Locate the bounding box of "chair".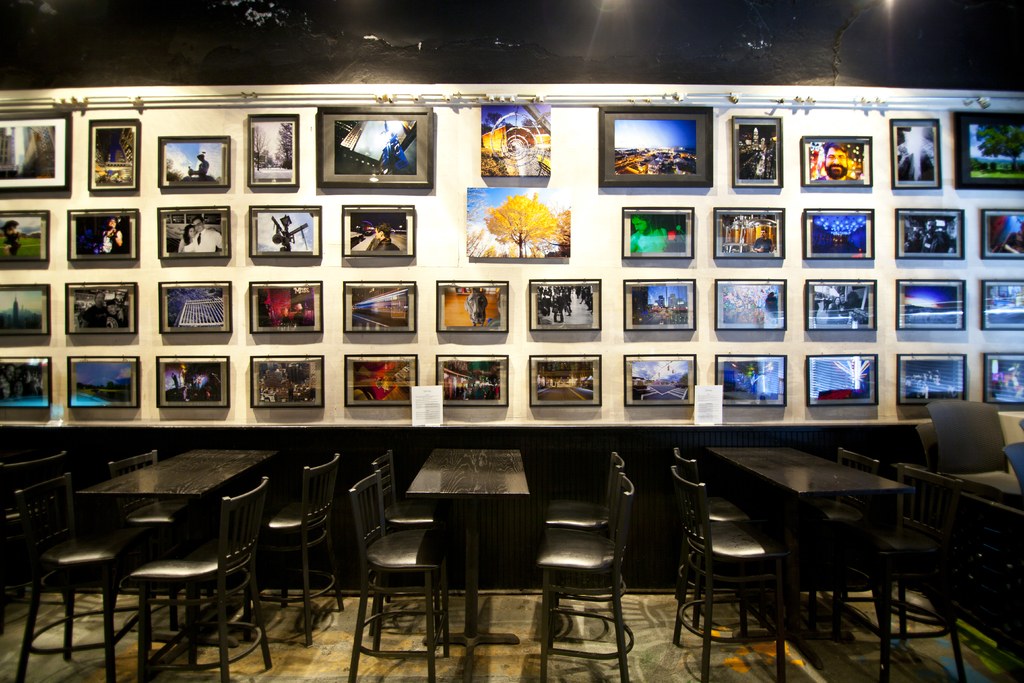
Bounding box: <box>106,447,163,472</box>.
